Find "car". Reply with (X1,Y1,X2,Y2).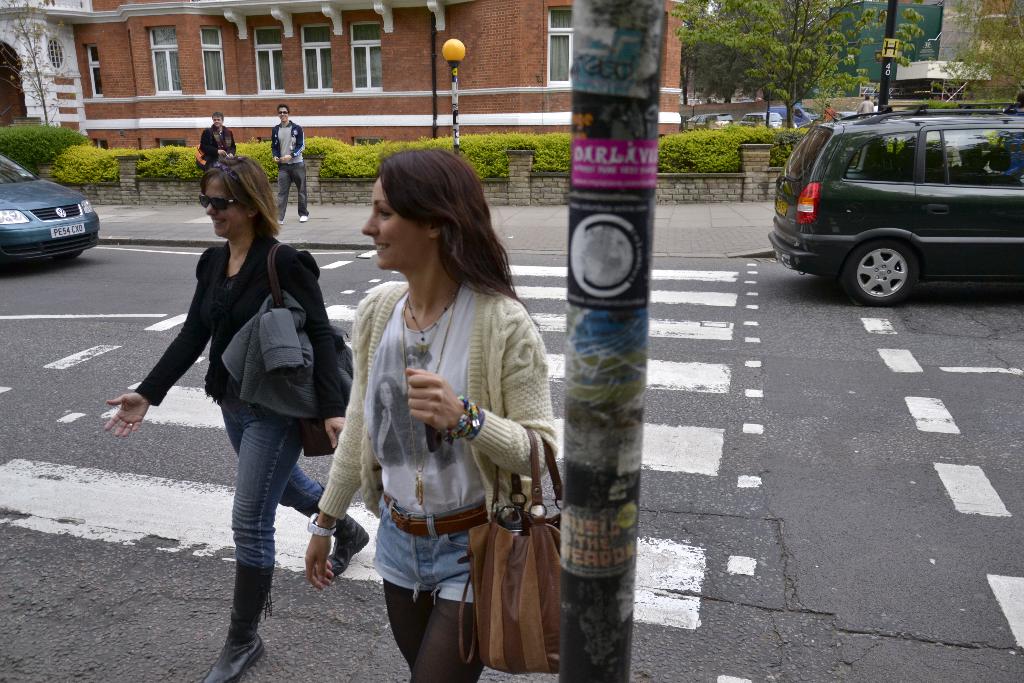
(0,154,99,272).
